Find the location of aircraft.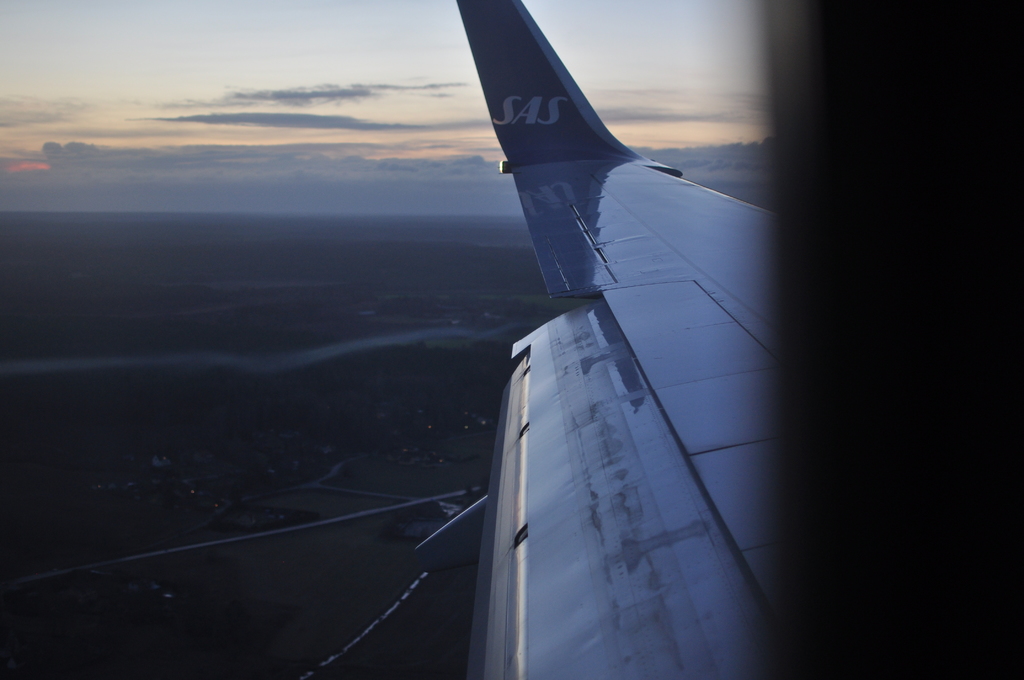
Location: region(415, 0, 780, 679).
